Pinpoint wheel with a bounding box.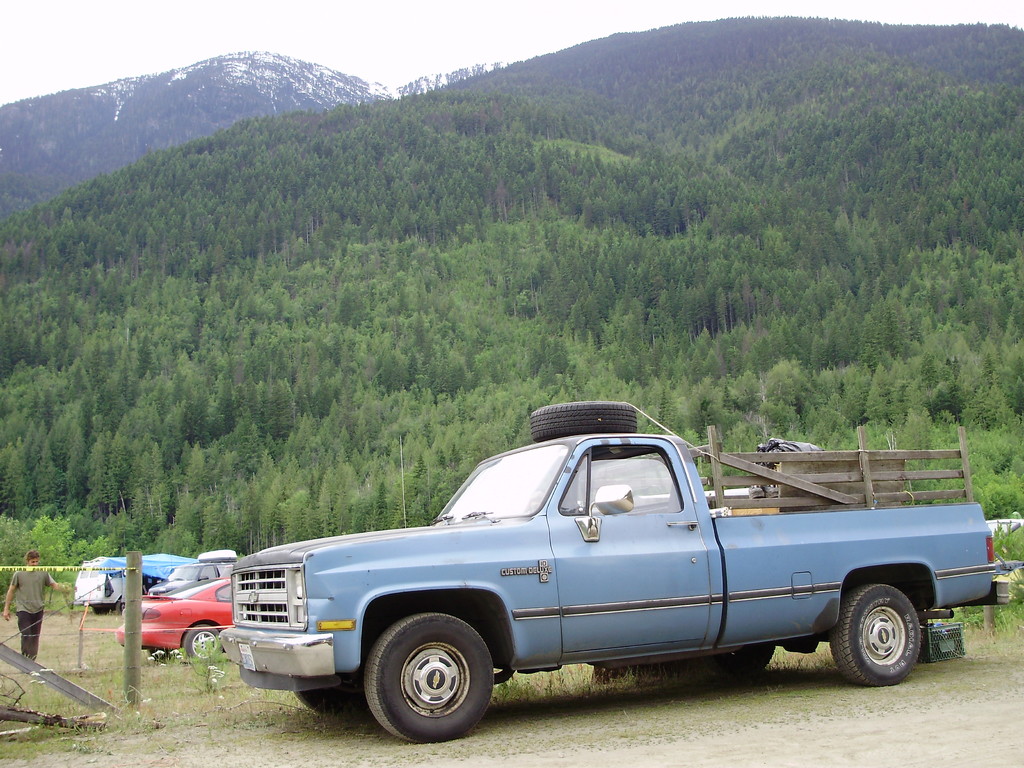
crop(709, 644, 774, 675).
